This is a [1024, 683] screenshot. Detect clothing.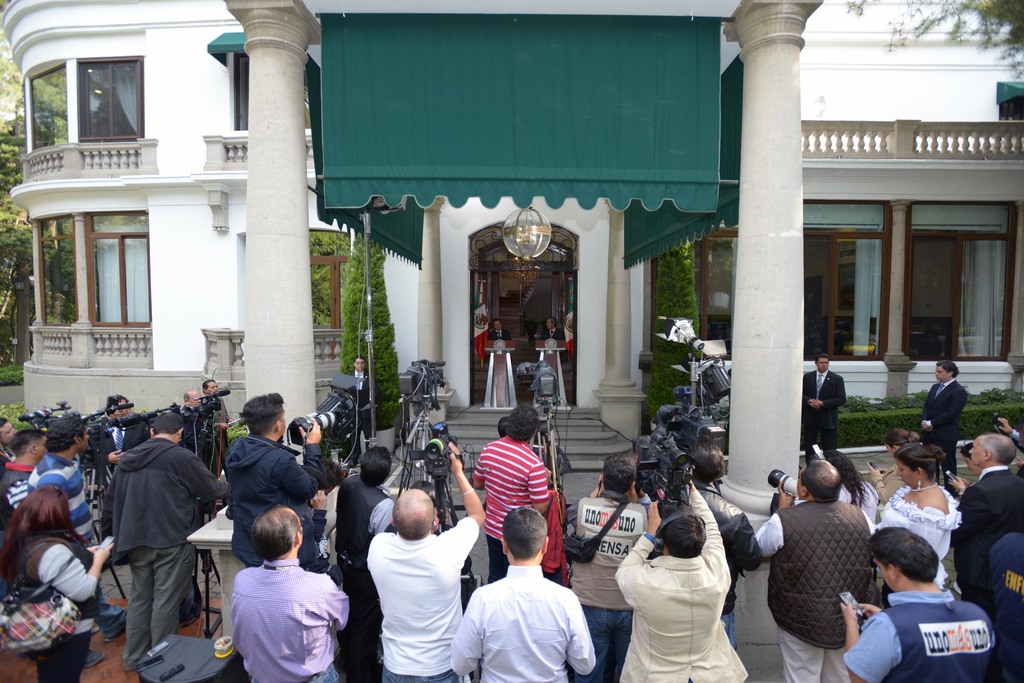
l=804, t=368, r=844, b=441.
